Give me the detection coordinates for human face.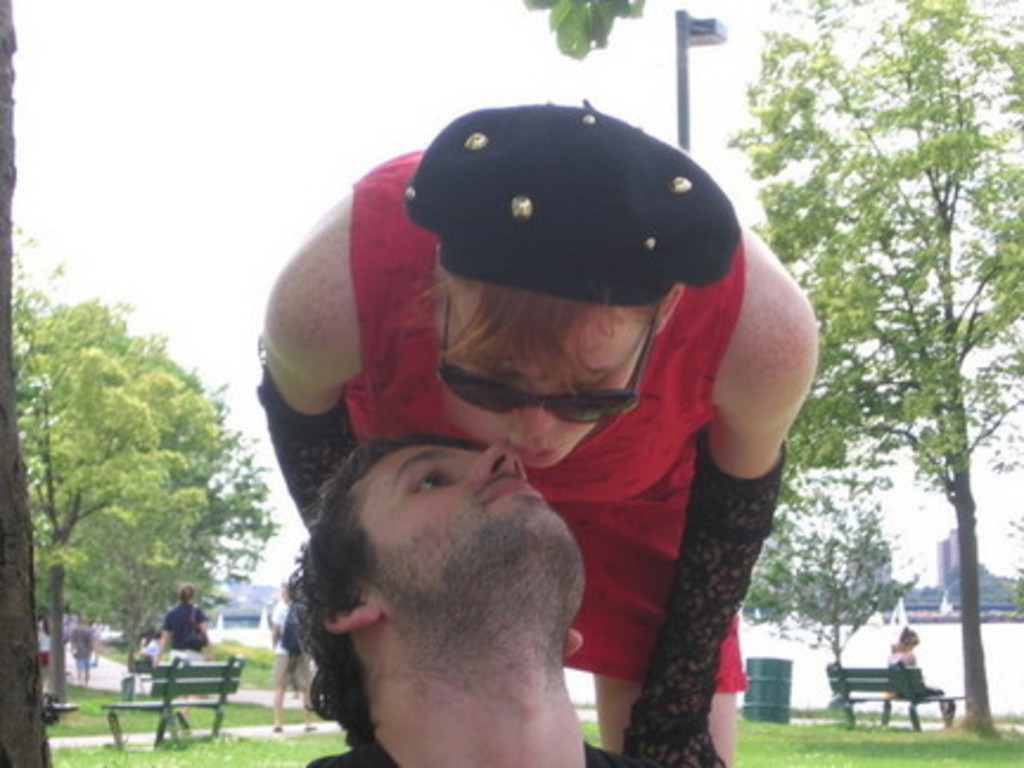
436/306/628/469.
